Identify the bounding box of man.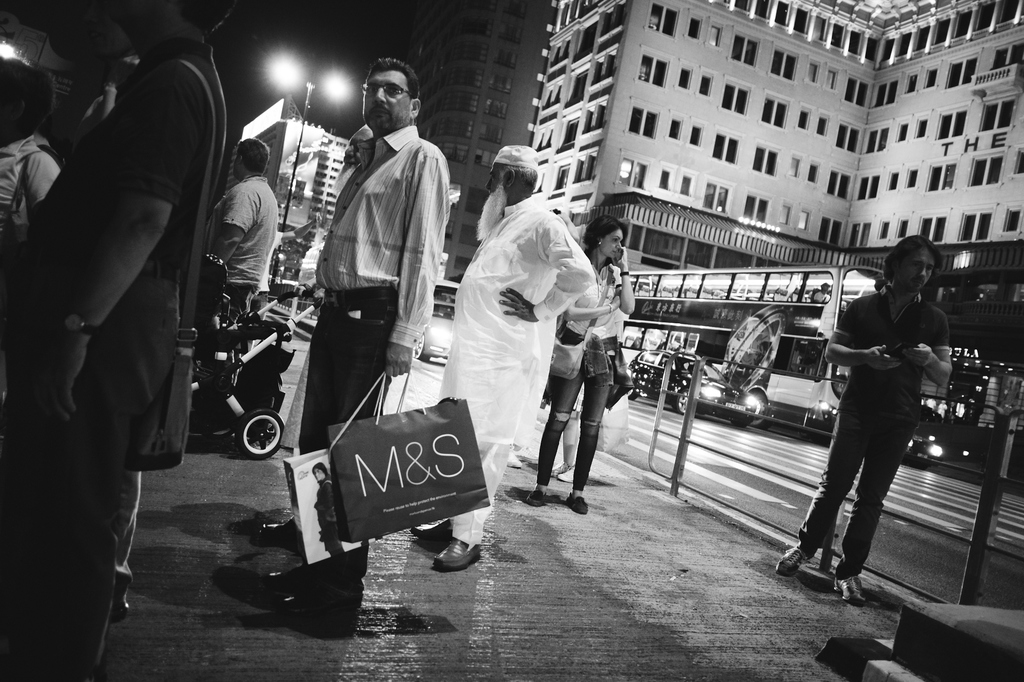
crop(259, 122, 374, 552).
